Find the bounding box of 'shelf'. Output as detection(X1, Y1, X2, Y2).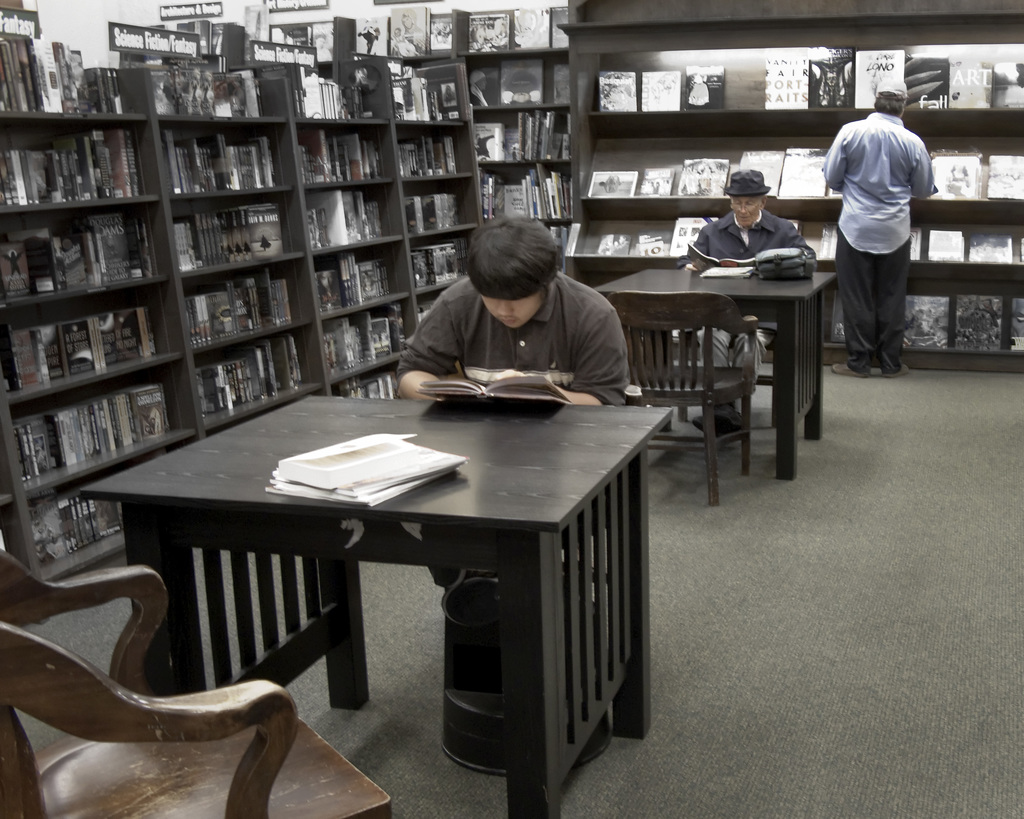
detection(315, 248, 416, 314).
